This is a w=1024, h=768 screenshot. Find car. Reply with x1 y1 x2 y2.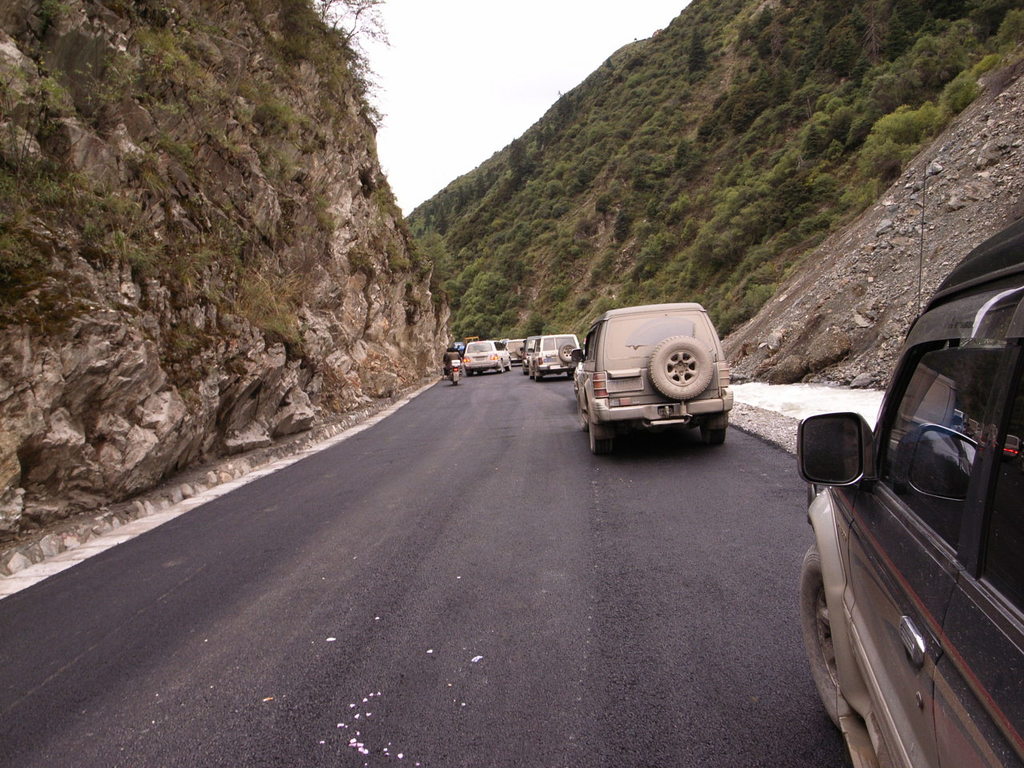
591 297 736 461.
